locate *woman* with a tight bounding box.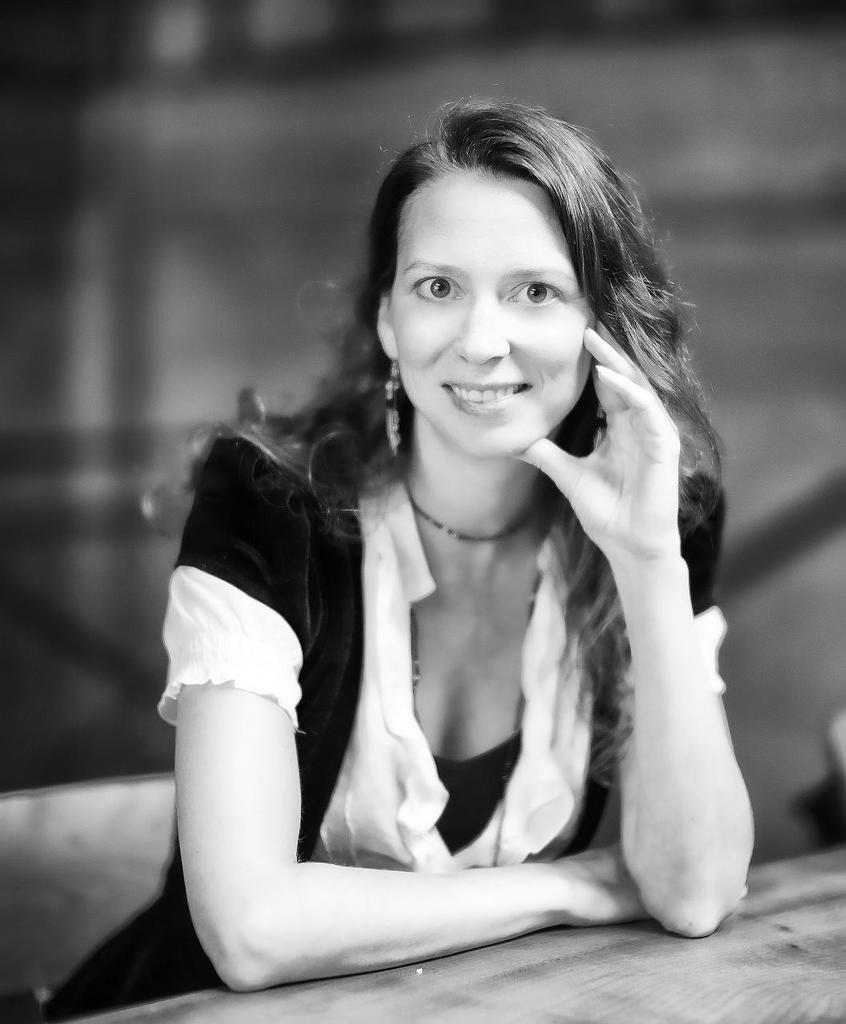
99,120,841,968.
